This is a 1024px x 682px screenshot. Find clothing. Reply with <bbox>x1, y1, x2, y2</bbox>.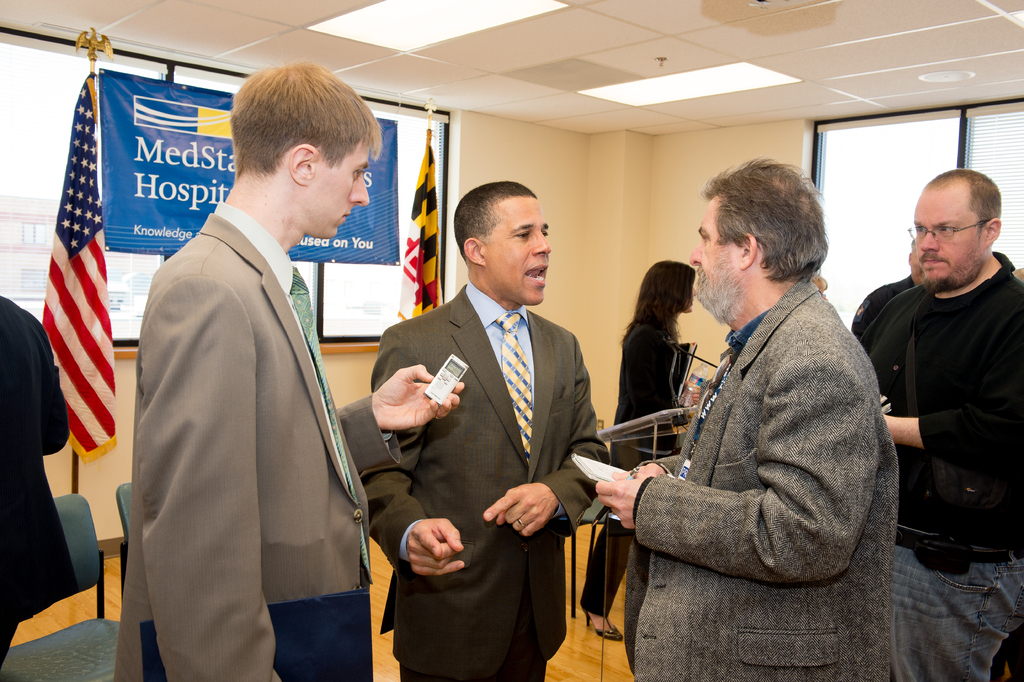
<bbox>622, 278, 886, 681</bbox>.
